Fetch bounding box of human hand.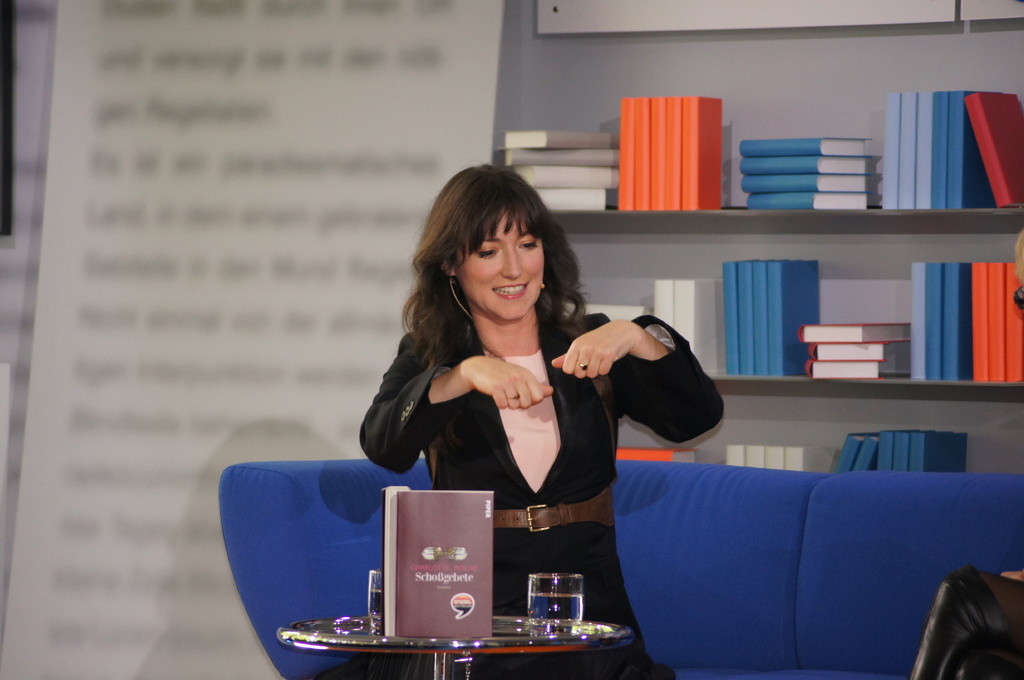
Bbox: BBox(550, 317, 639, 382).
